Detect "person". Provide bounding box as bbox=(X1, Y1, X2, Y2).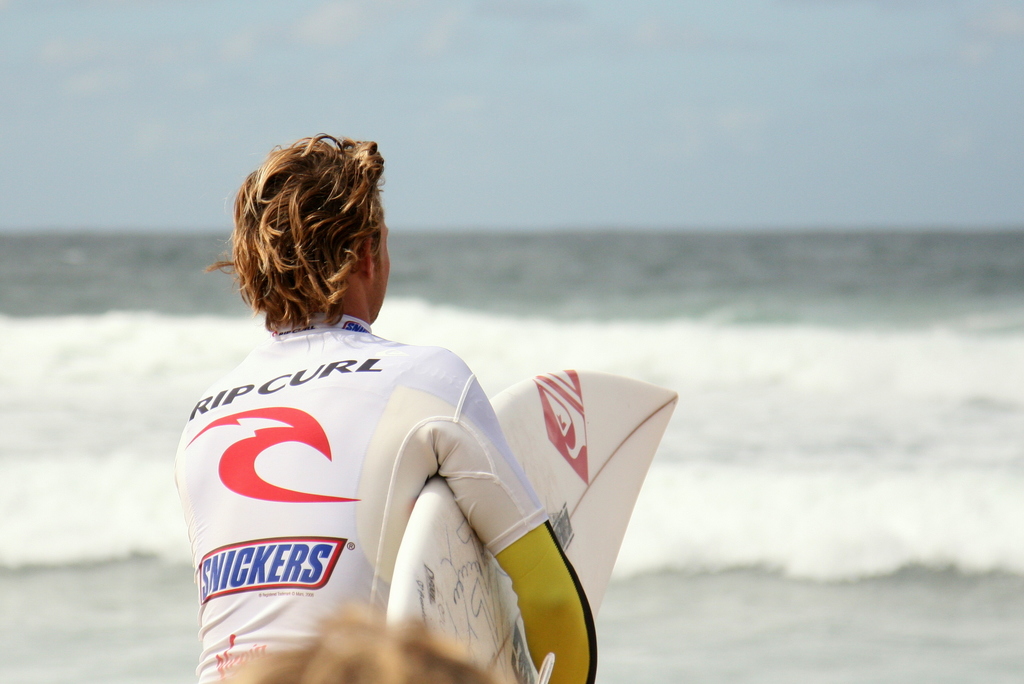
bbox=(174, 134, 600, 683).
